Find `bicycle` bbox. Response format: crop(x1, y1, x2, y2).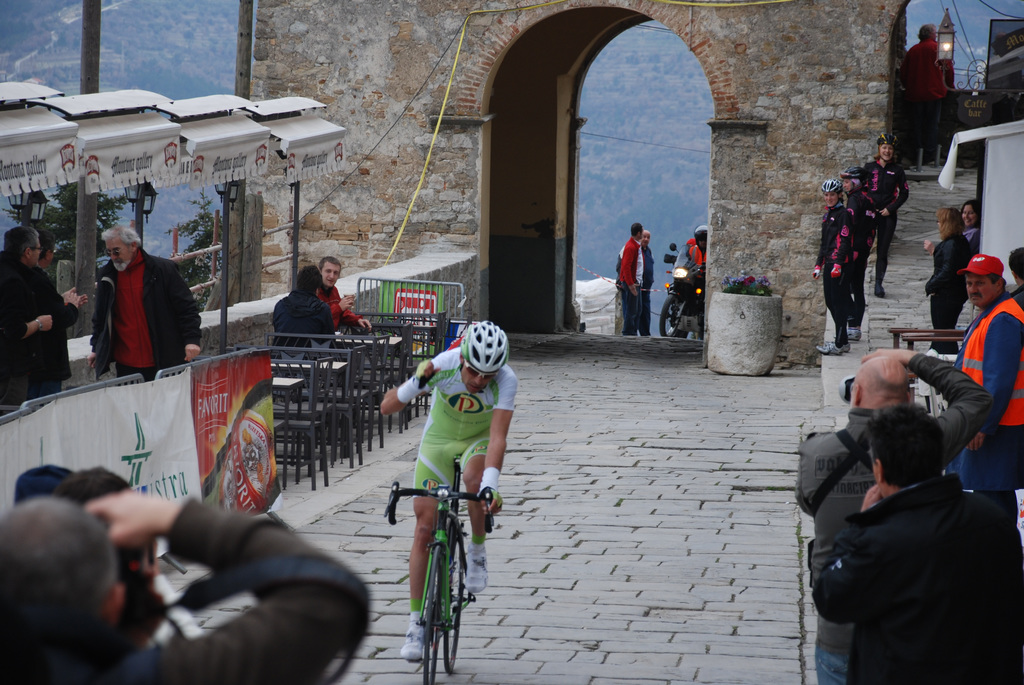
crop(380, 466, 508, 684).
